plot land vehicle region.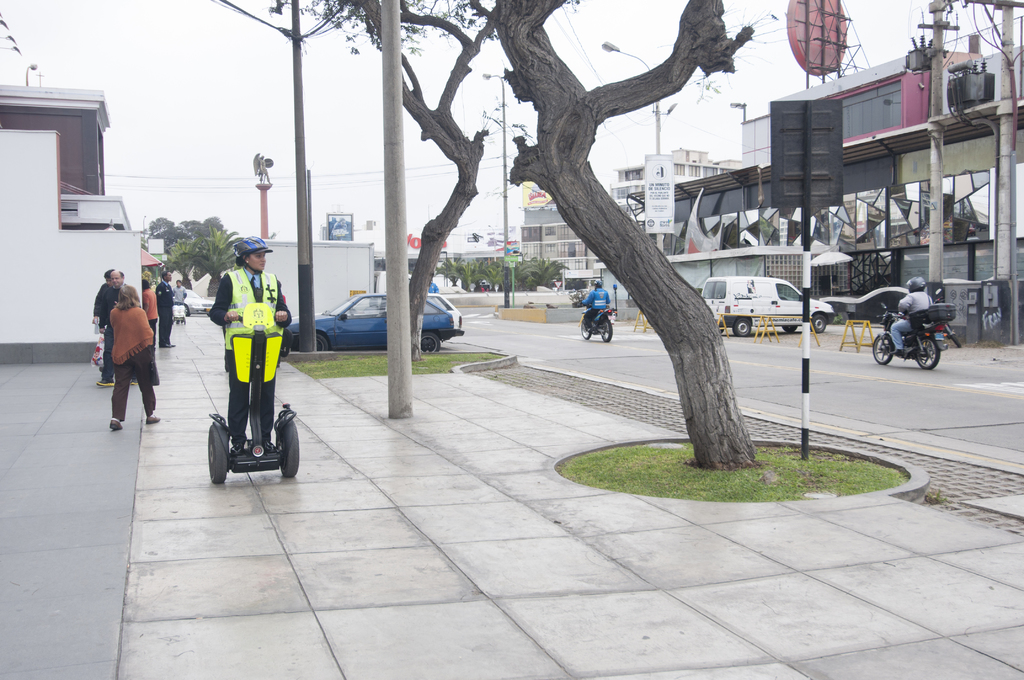
Plotted at <region>285, 293, 466, 352</region>.
